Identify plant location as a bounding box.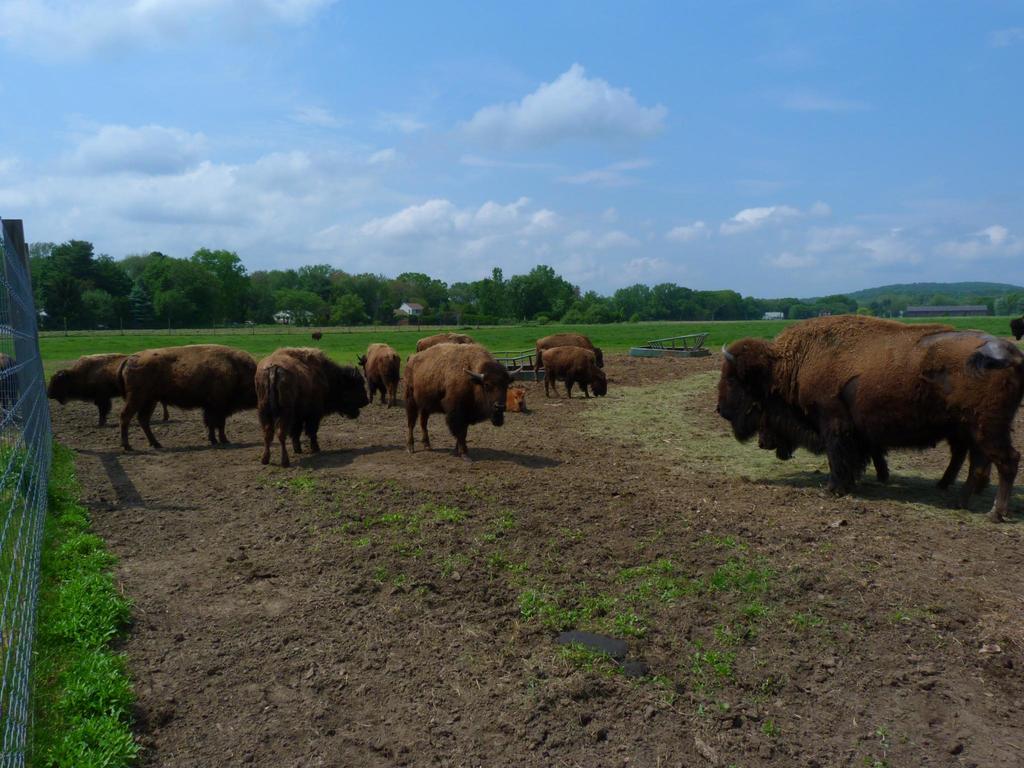
38 311 1023 396.
